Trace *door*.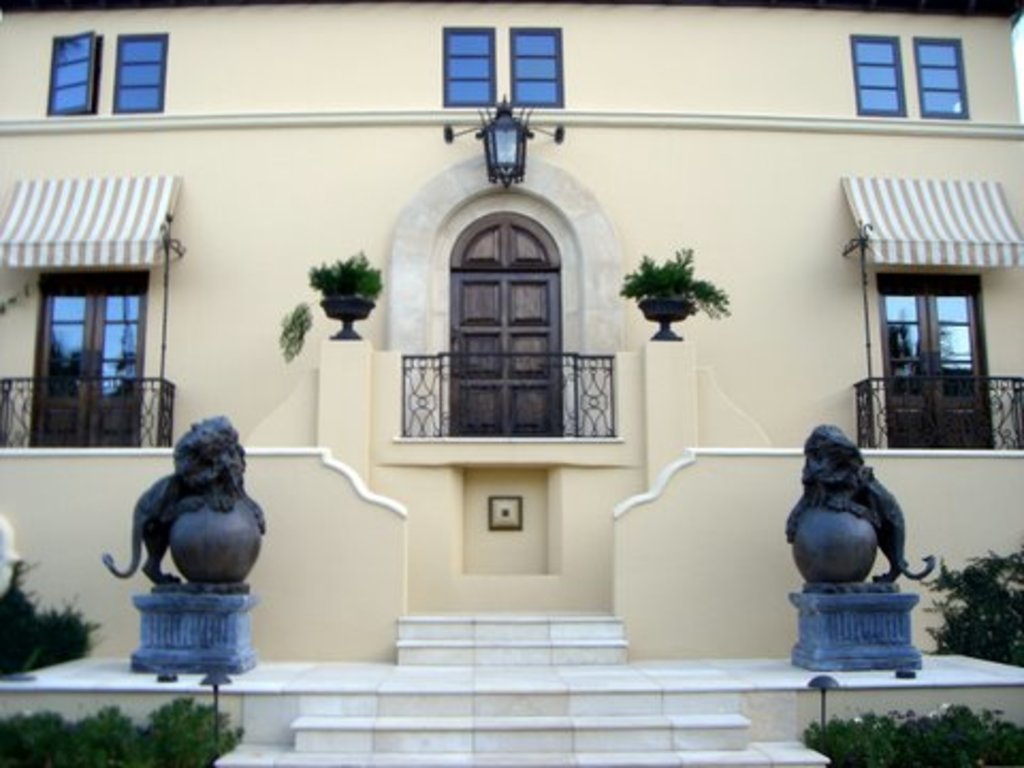
Traced to {"x1": 875, "y1": 279, "x2": 943, "y2": 450}.
